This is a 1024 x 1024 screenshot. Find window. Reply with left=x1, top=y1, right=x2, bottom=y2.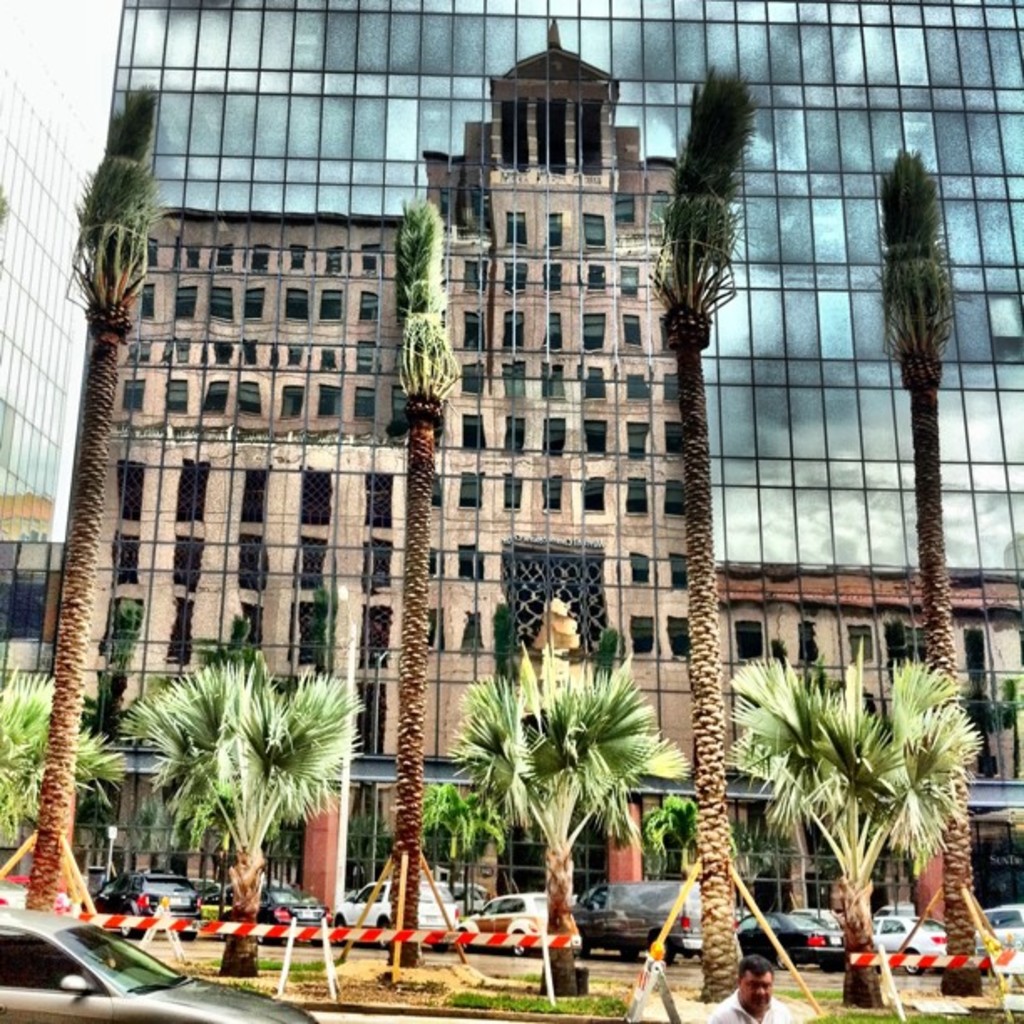
left=321, top=288, right=345, bottom=318.
